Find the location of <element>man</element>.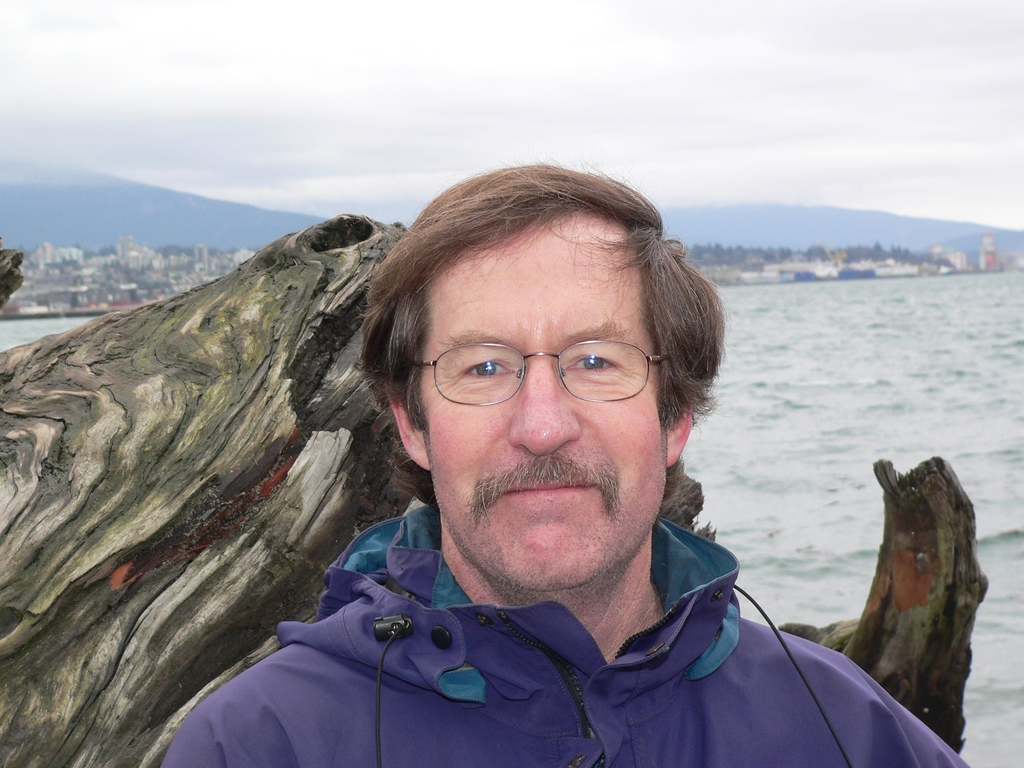
Location: [170, 179, 944, 748].
